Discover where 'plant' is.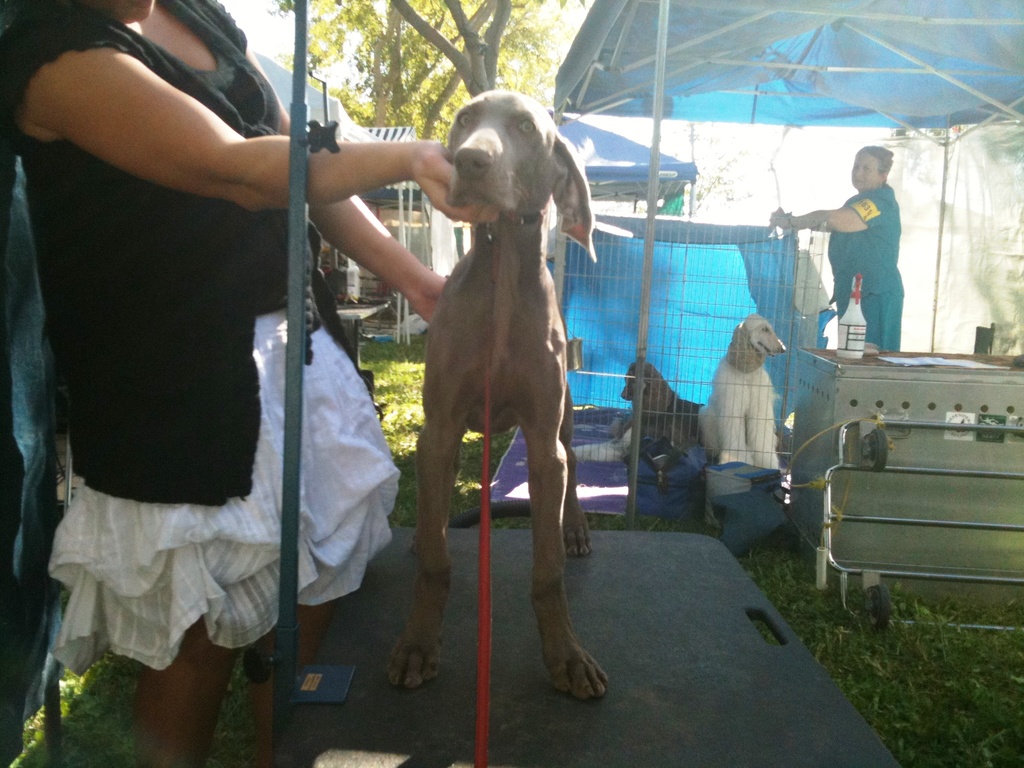
Discovered at 915, 600, 927, 648.
